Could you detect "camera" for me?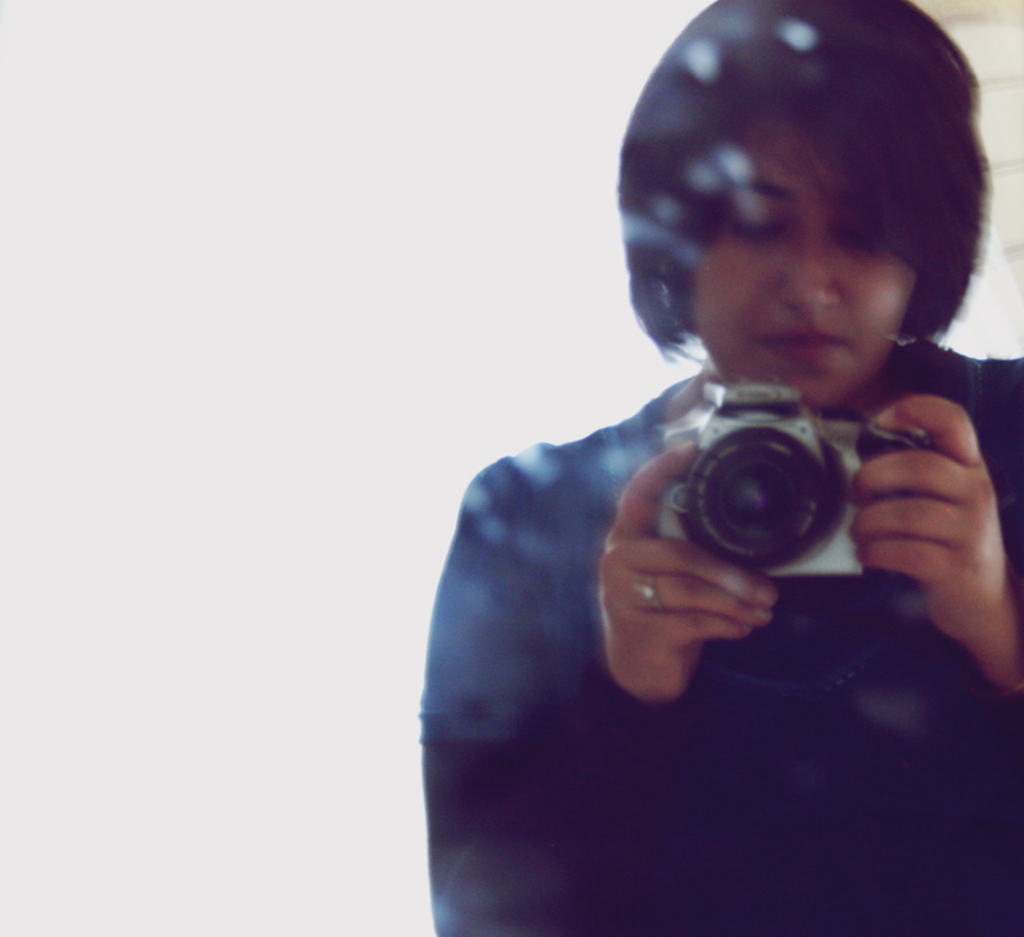
Detection result: l=667, t=375, r=929, b=588.
